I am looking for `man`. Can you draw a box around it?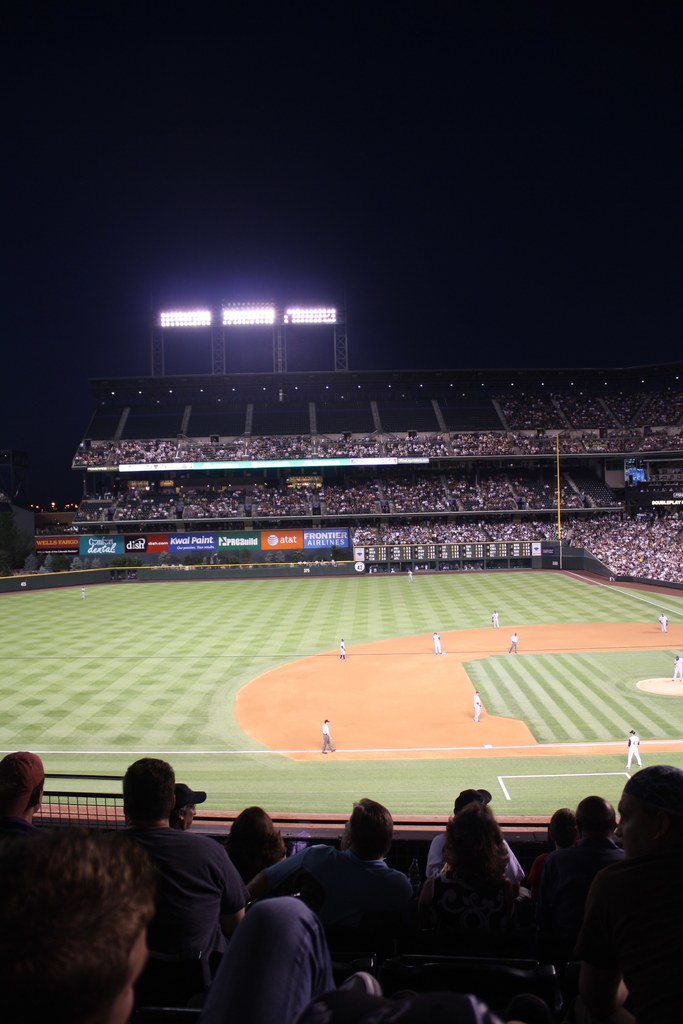
Sure, the bounding box is [167,782,208,833].
